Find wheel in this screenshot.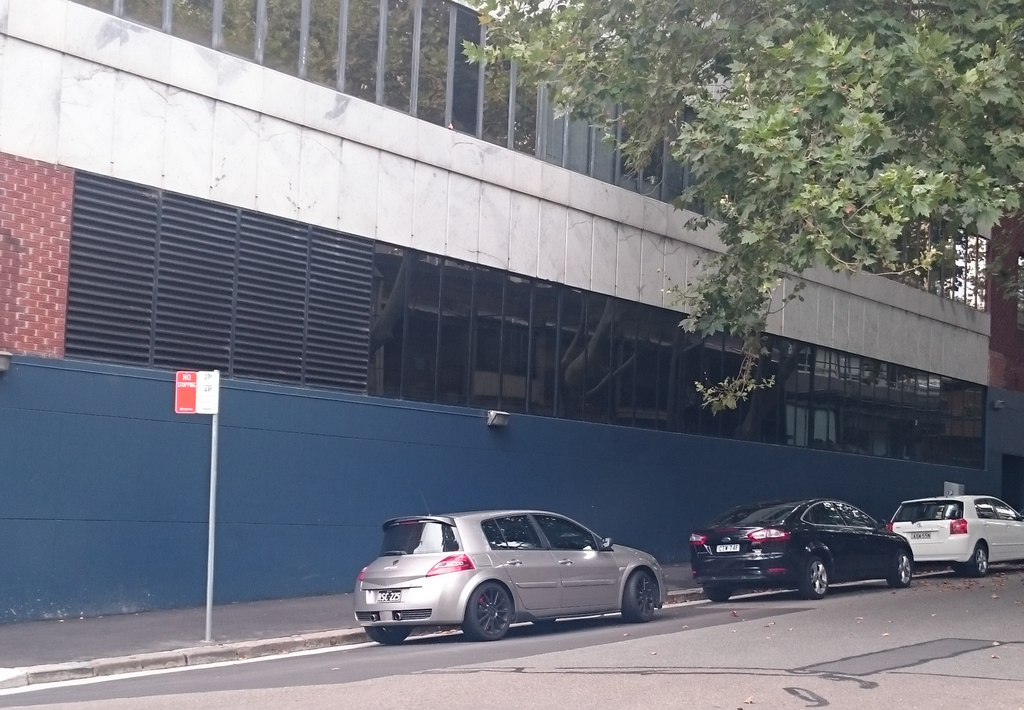
The bounding box for wheel is bbox=(702, 583, 732, 602).
